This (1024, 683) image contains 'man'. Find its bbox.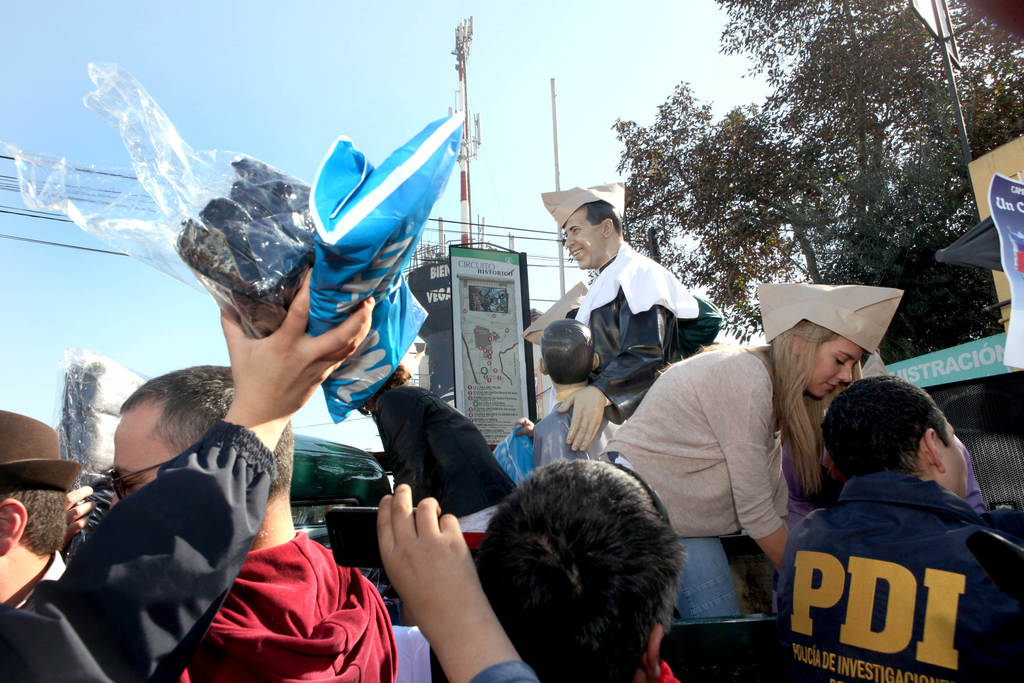
538:186:705:426.
